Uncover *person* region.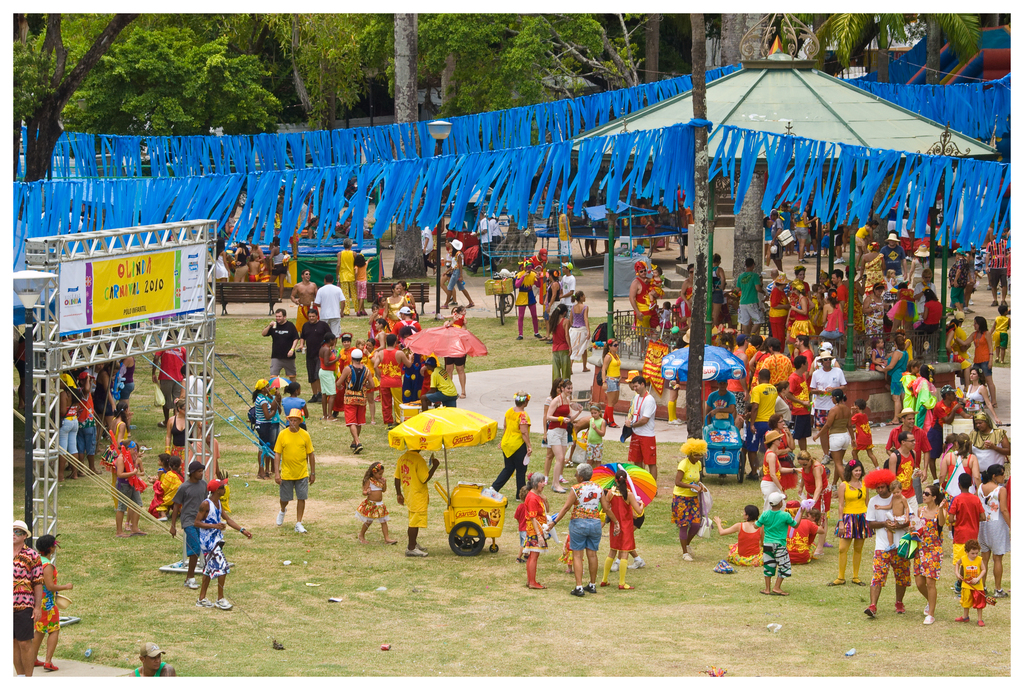
Uncovered: BBox(546, 379, 573, 492).
